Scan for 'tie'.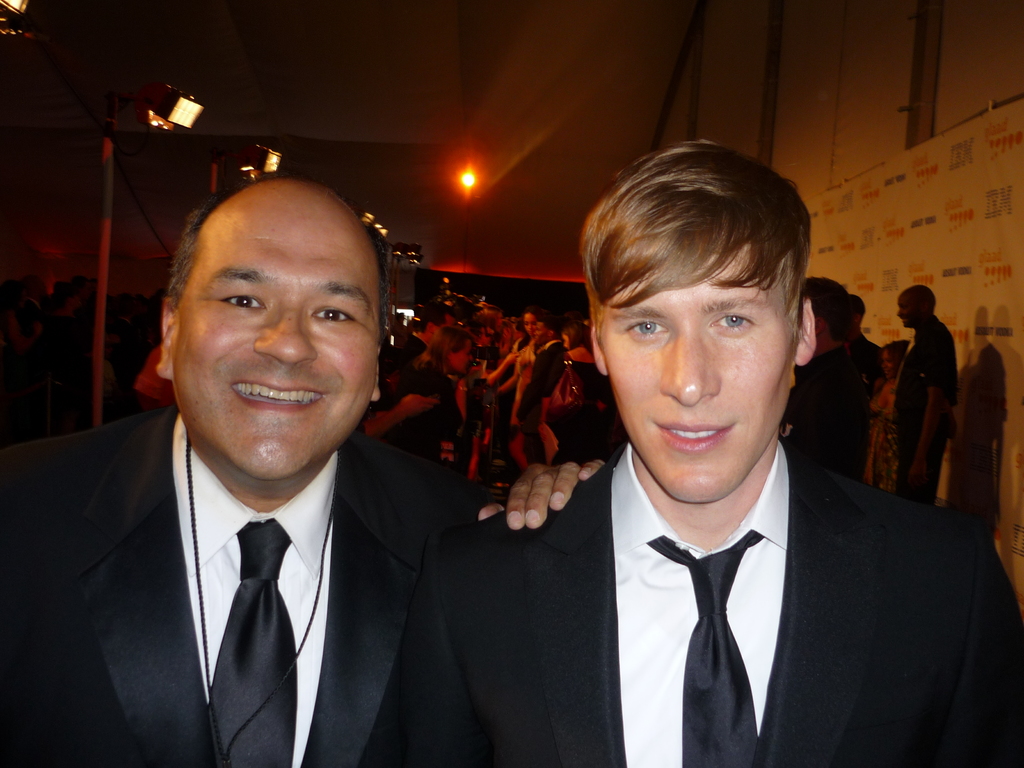
Scan result: region(644, 525, 764, 767).
